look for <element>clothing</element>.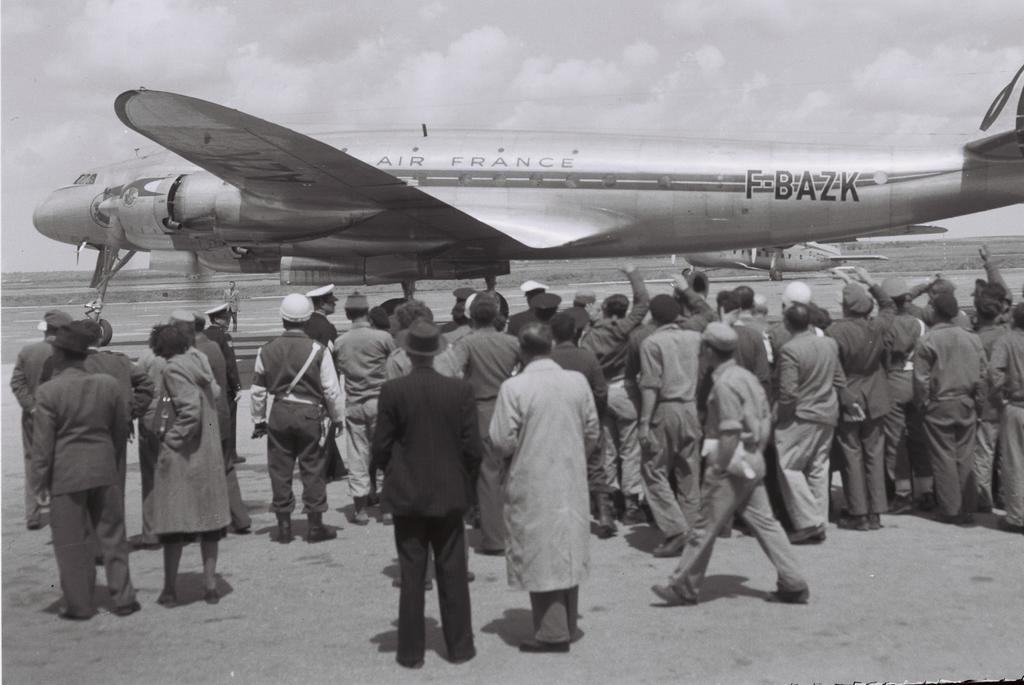
Found: pyautogui.locateOnScreen(244, 335, 332, 512).
